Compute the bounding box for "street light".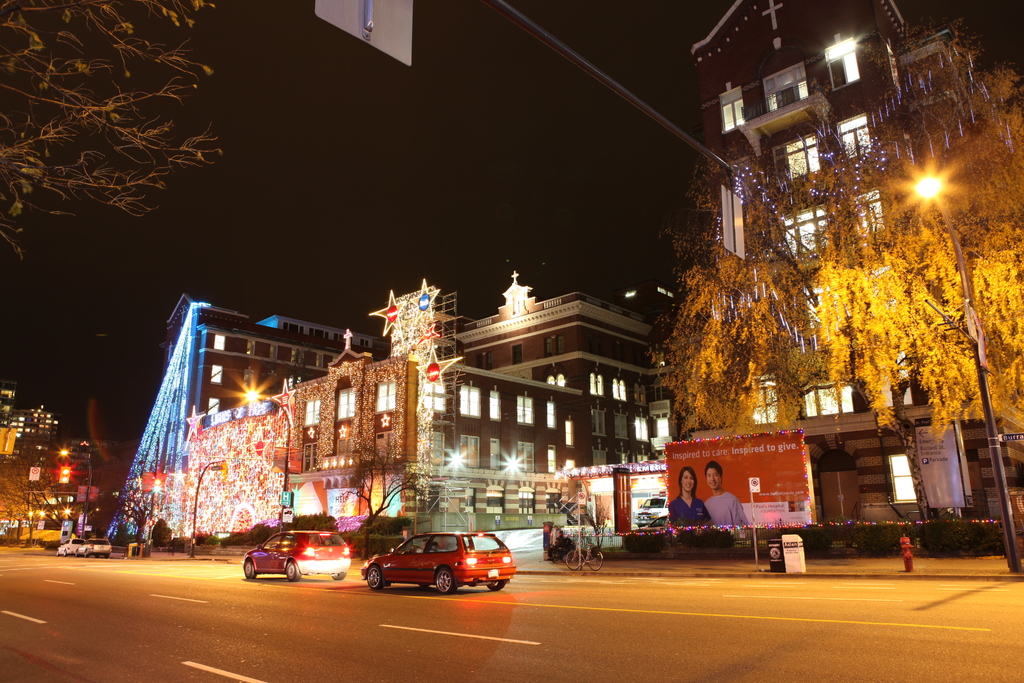
{"x1": 239, "y1": 386, "x2": 297, "y2": 532}.
